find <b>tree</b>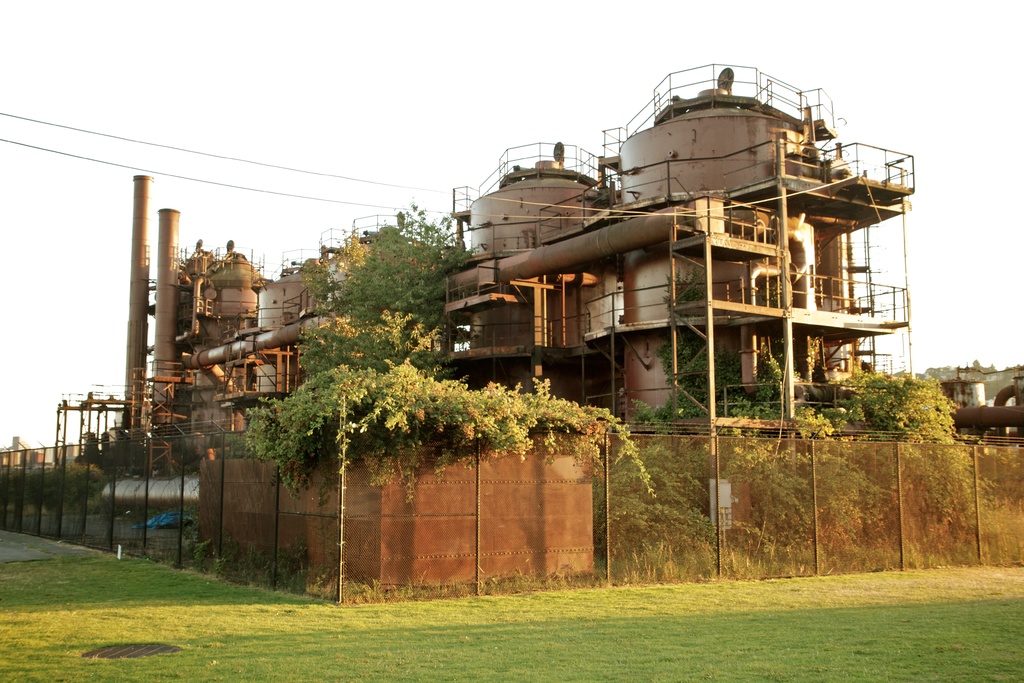
593, 331, 1010, 562
